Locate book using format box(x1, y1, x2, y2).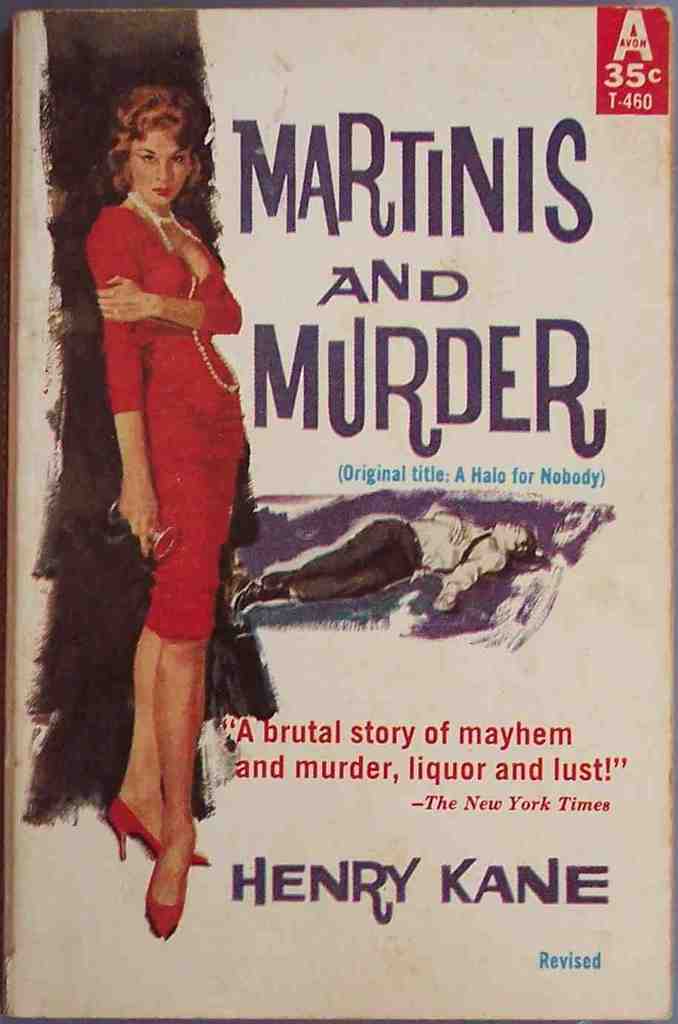
box(22, 15, 652, 1008).
